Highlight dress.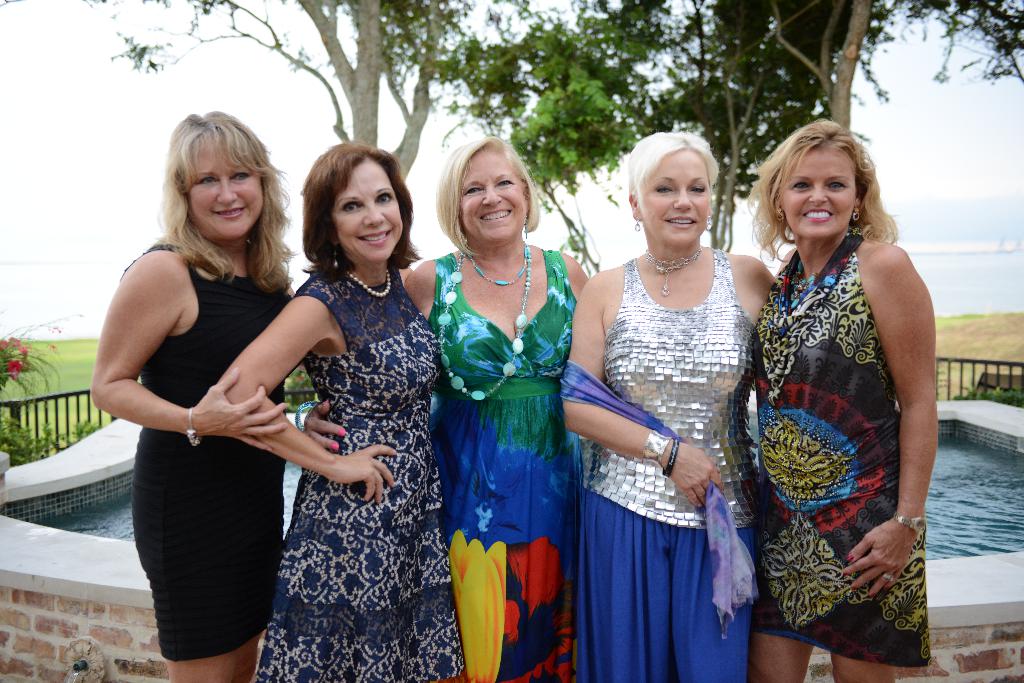
Highlighted region: rect(752, 231, 932, 667).
